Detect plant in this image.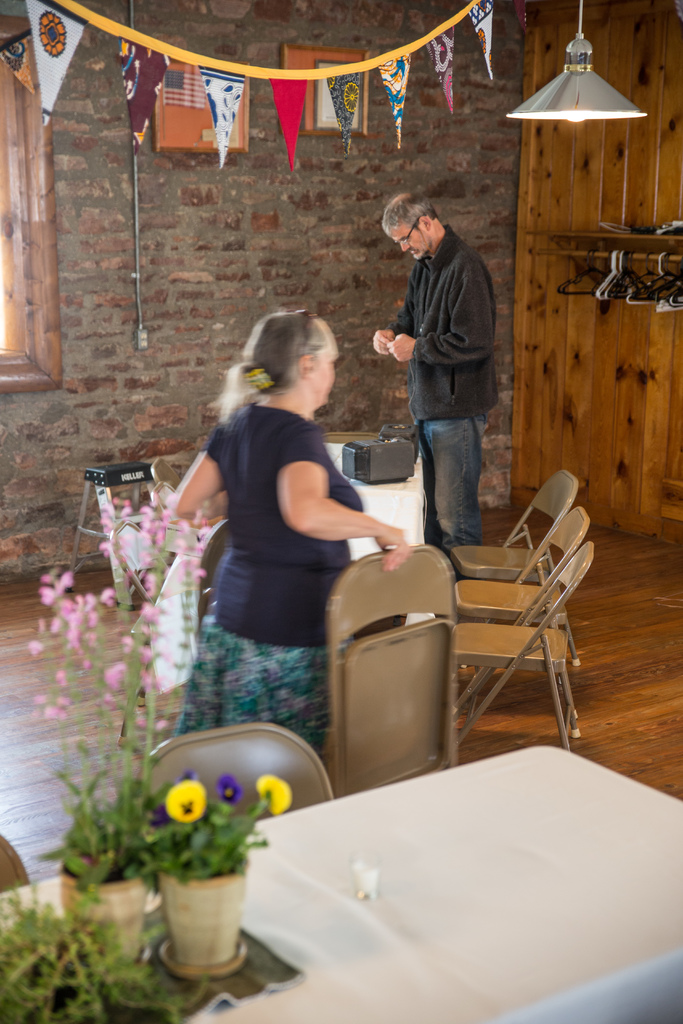
Detection: bbox(0, 867, 192, 1023).
